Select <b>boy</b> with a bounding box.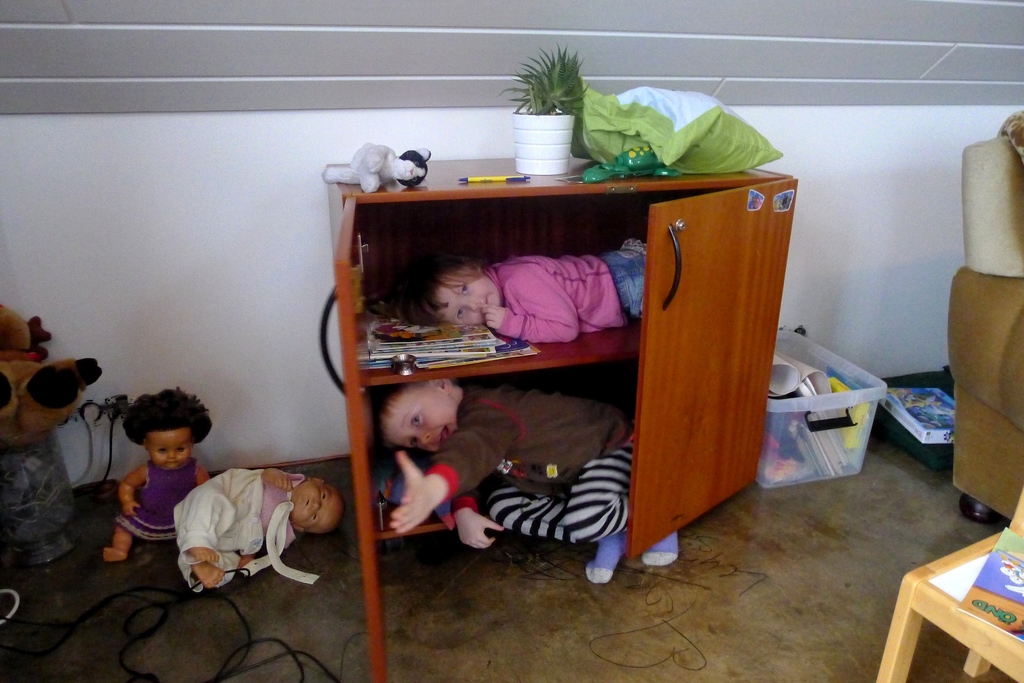
[369, 362, 689, 581].
